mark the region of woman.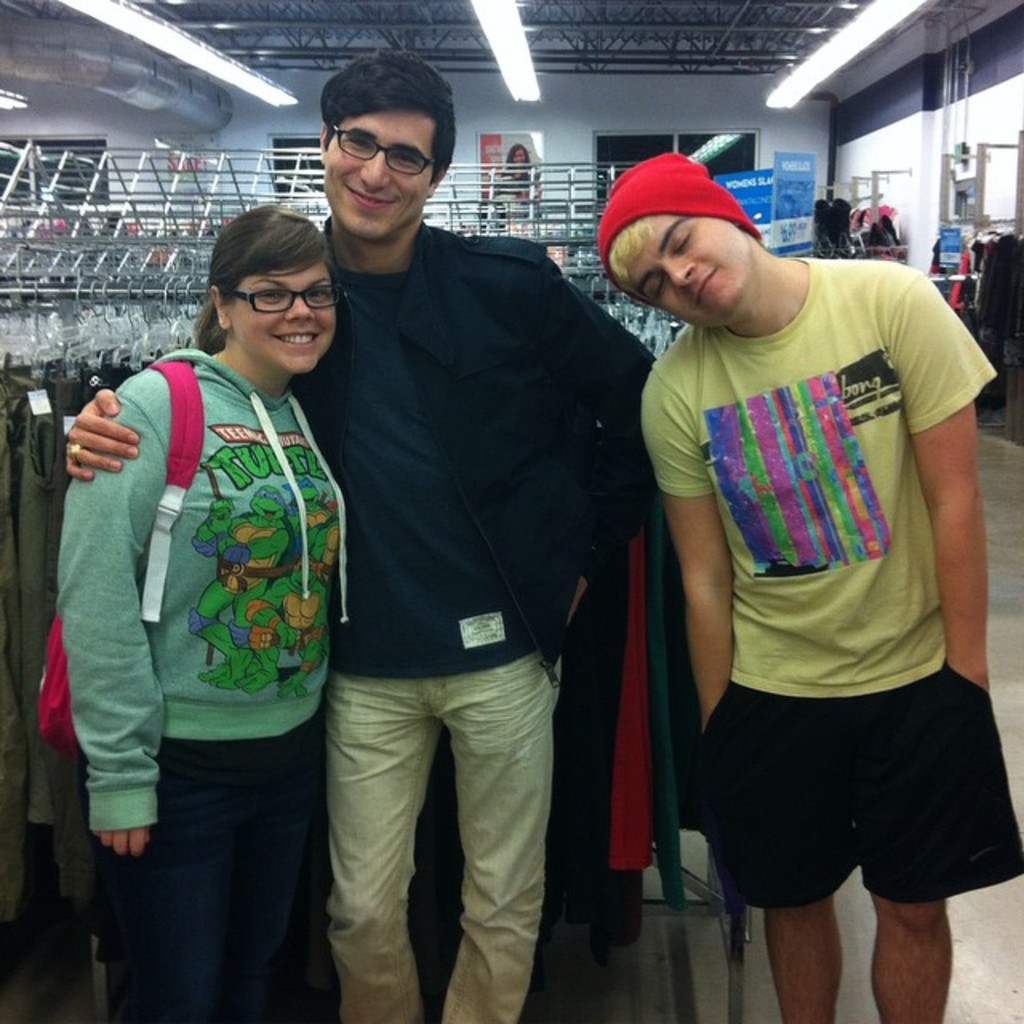
Region: detection(40, 171, 373, 1000).
